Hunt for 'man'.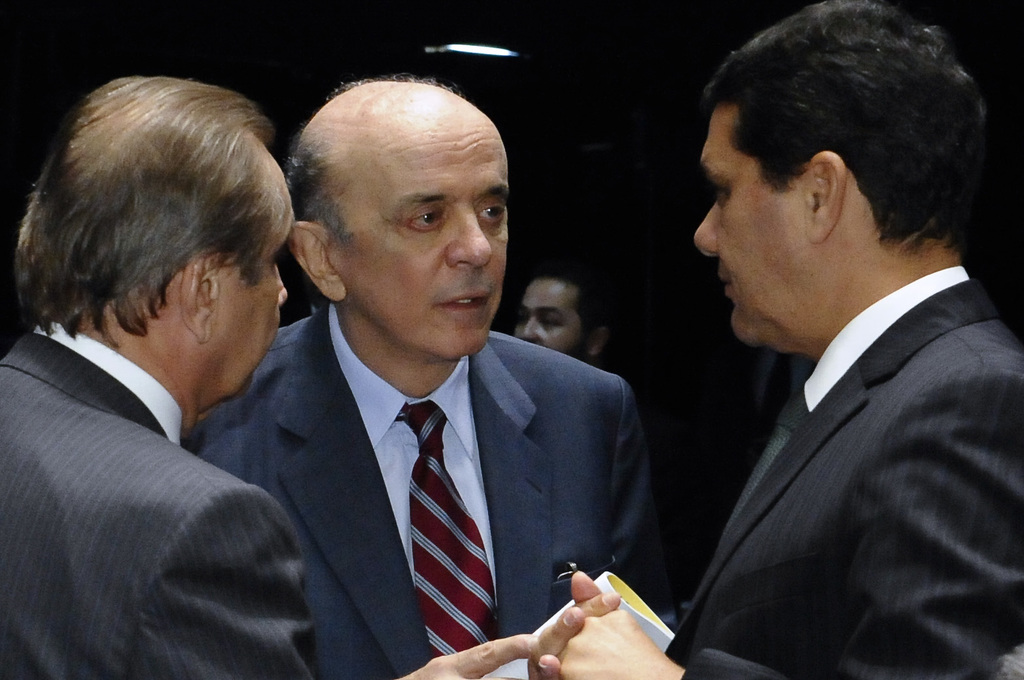
Hunted down at {"left": 521, "top": 0, "right": 1023, "bottom": 679}.
